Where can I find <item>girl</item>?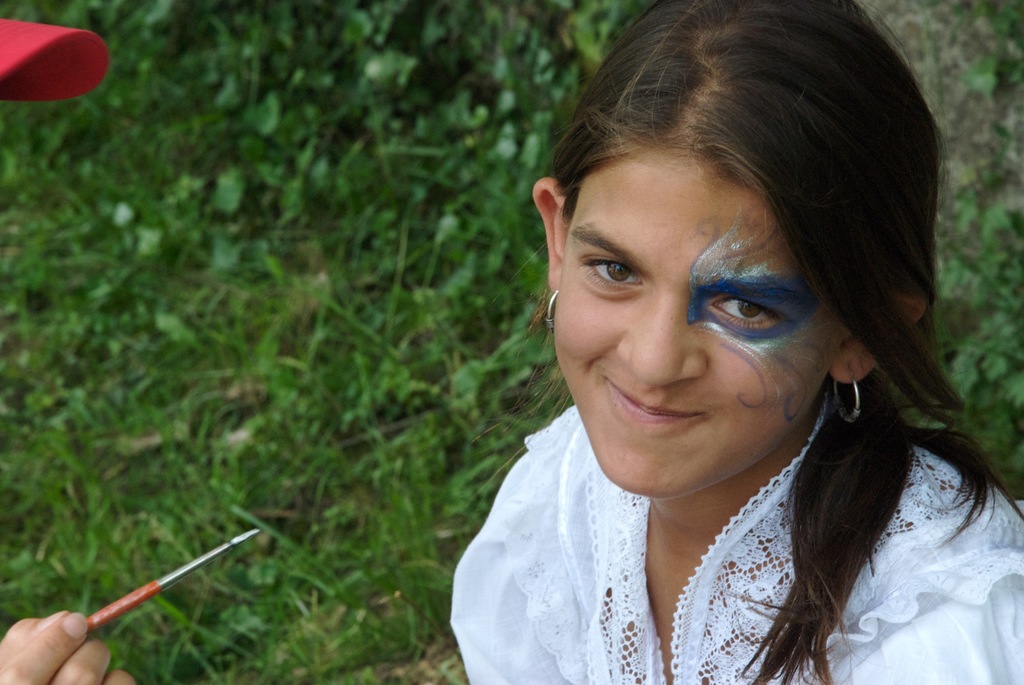
You can find it at crop(0, 0, 1023, 684).
